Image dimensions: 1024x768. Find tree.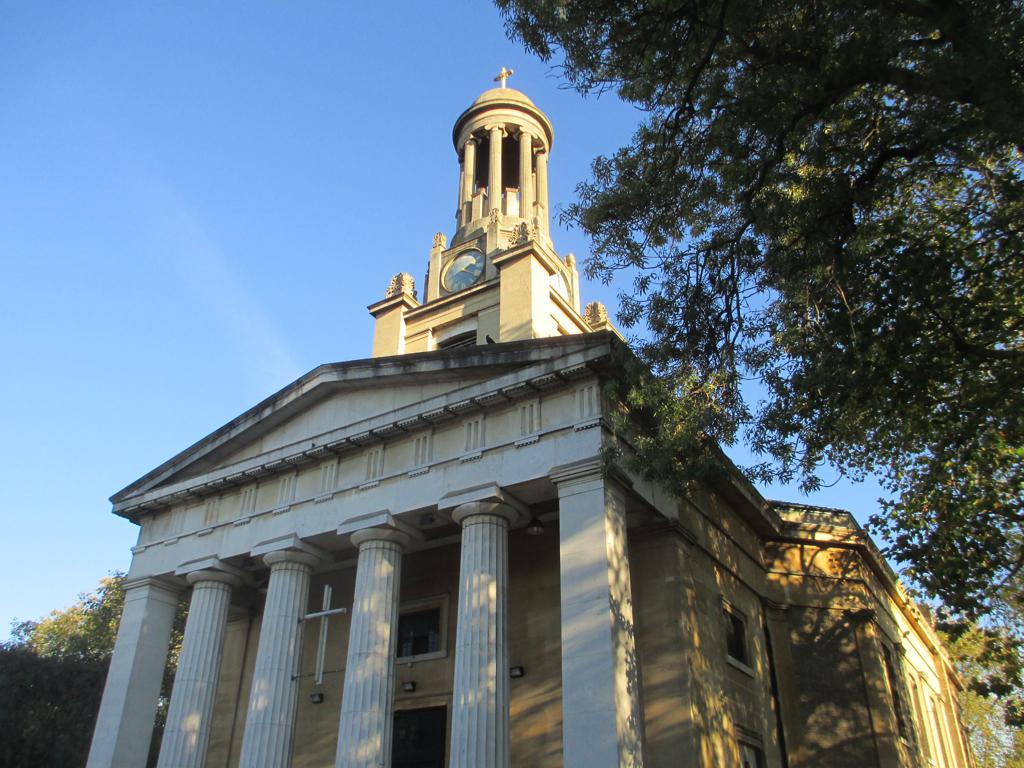
498, 1, 1023, 728.
